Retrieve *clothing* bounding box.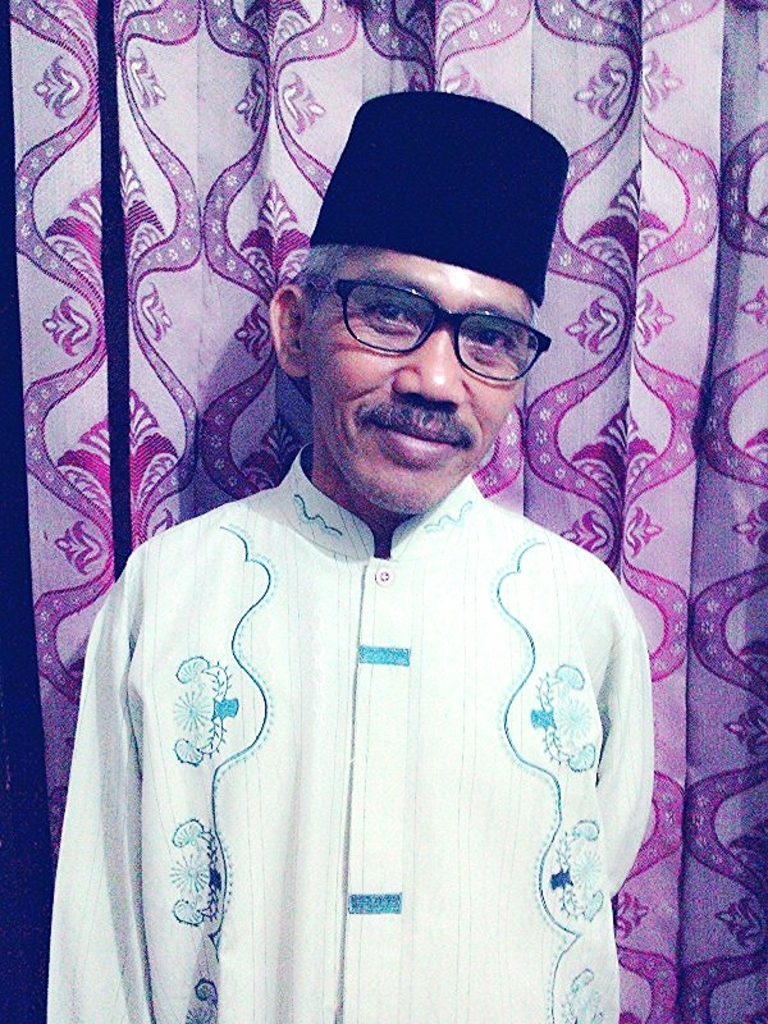
Bounding box: 74 339 680 1018.
